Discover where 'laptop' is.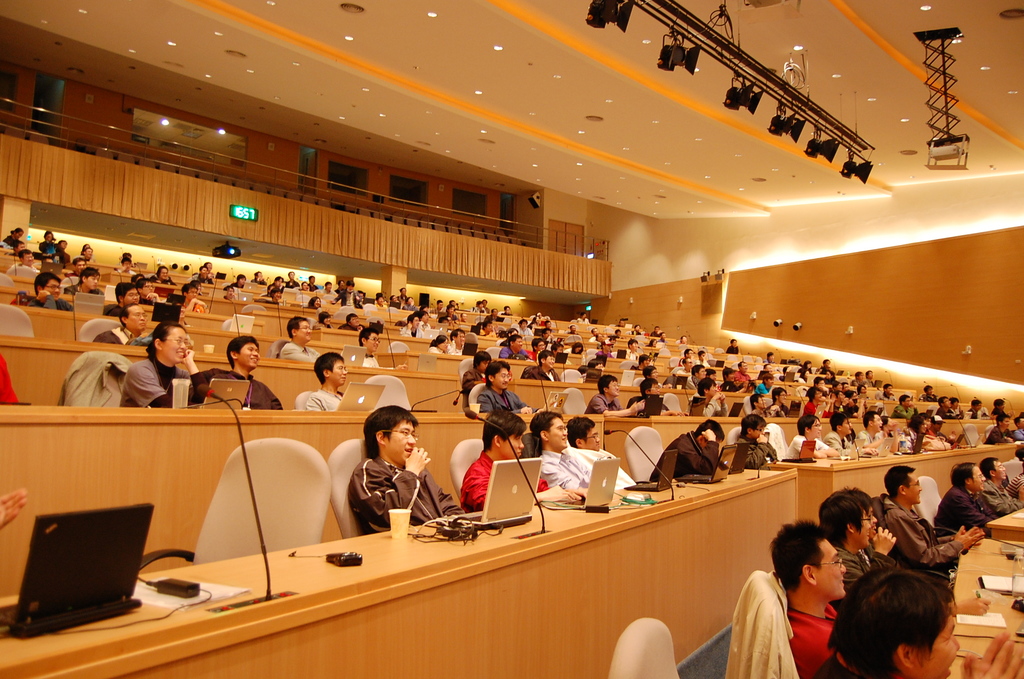
Discovered at region(753, 370, 769, 383).
